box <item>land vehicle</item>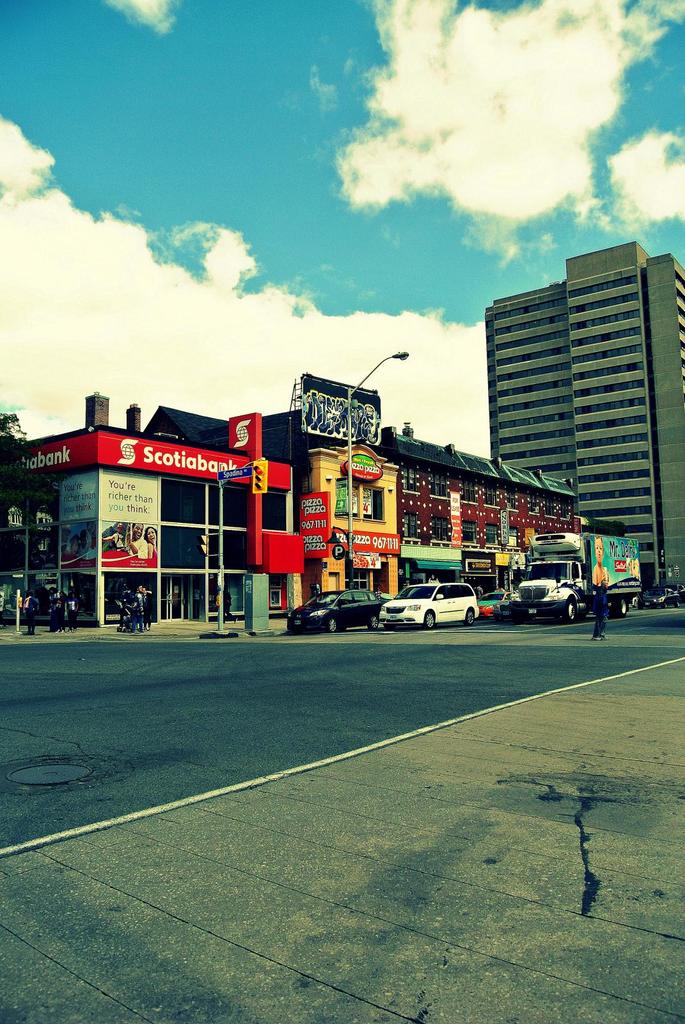
left=475, top=589, right=508, bottom=618
